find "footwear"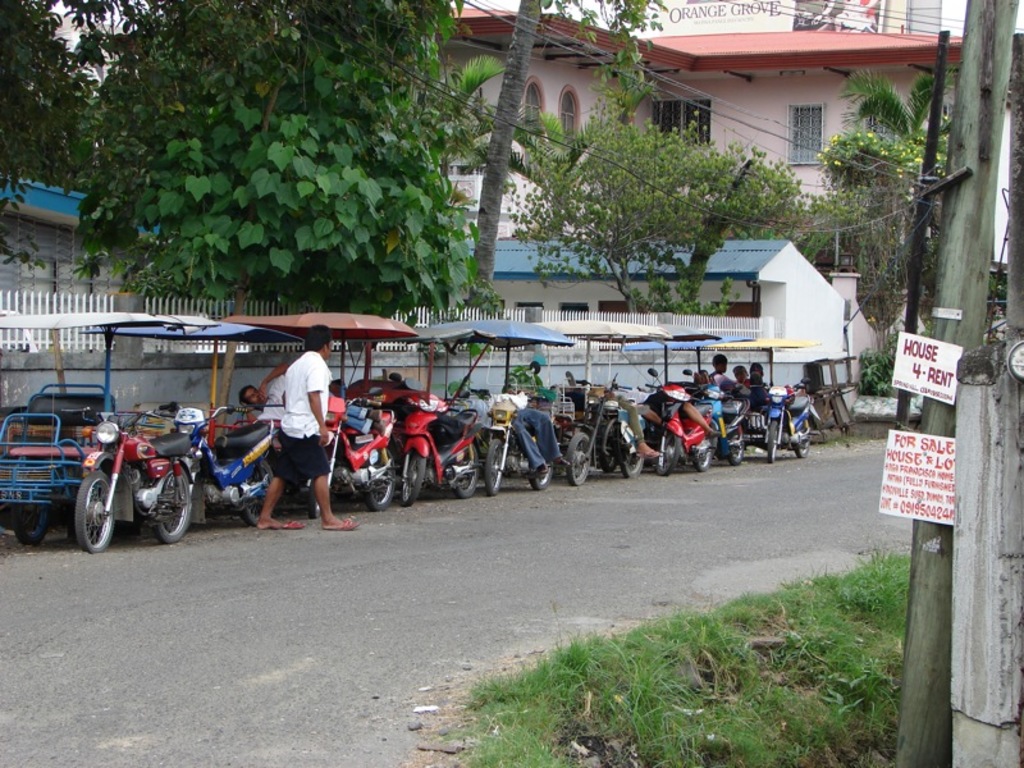
bbox(535, 461, 548, 474)
